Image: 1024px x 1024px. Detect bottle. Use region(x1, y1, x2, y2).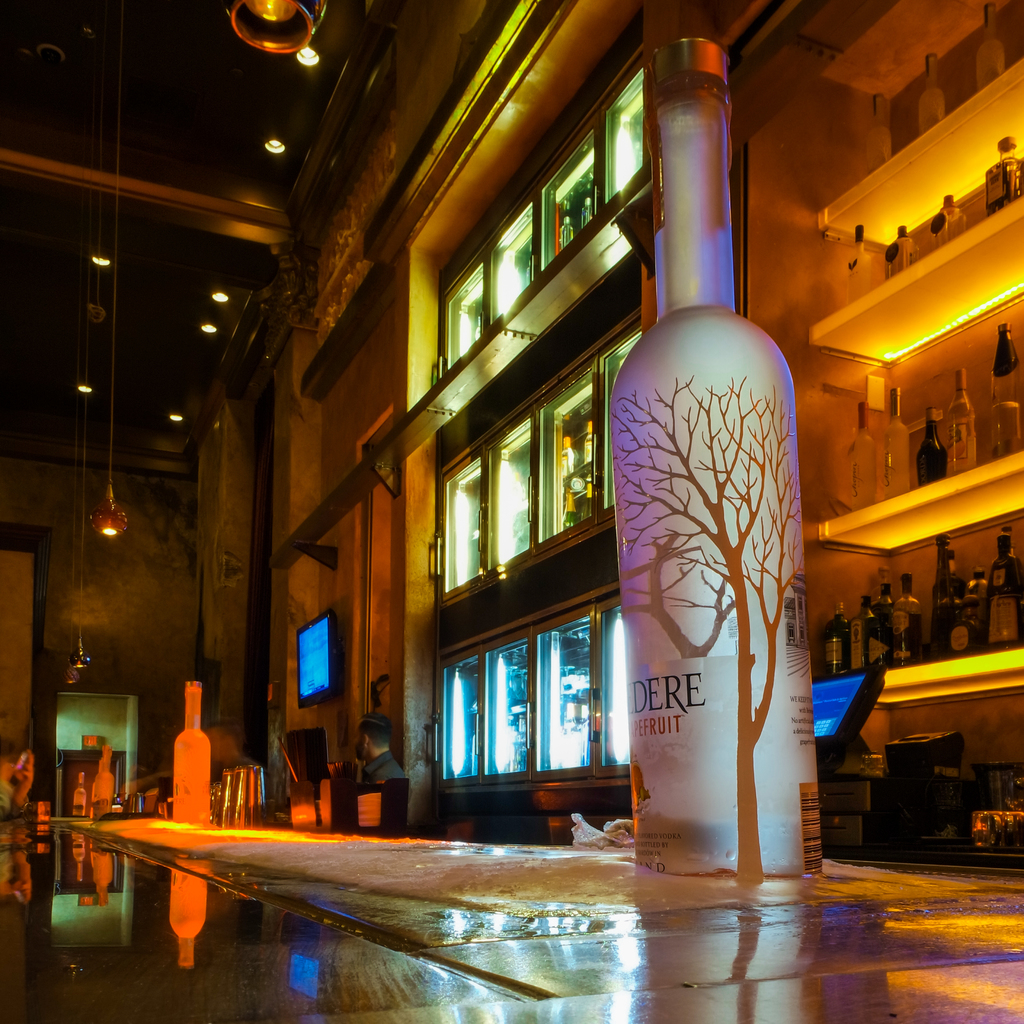
region(849, 592, 886, 674).
